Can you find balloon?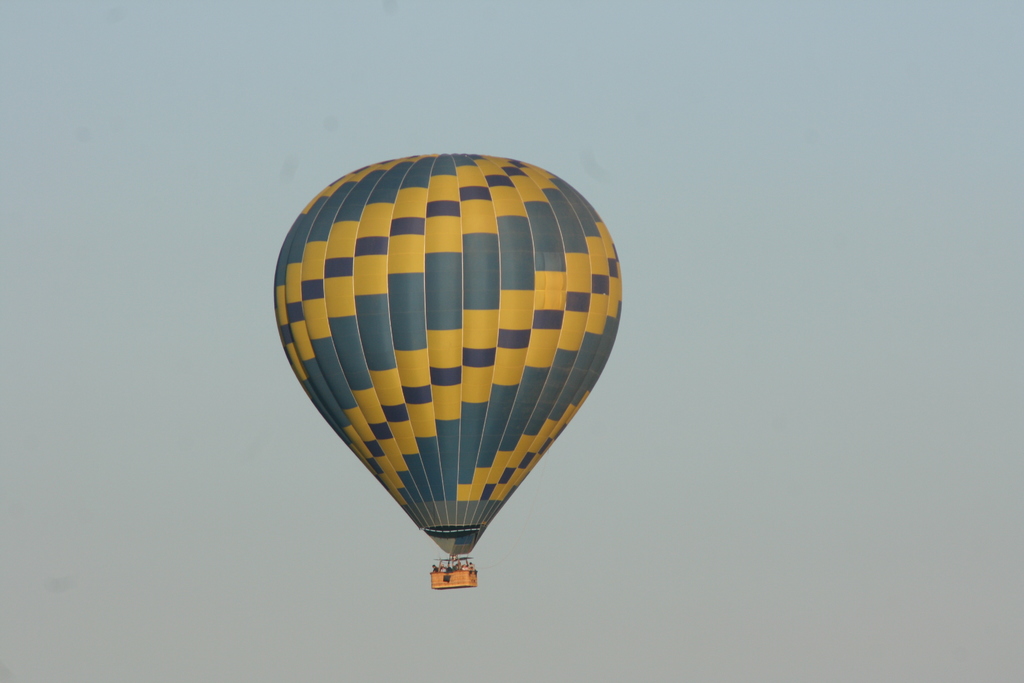
Yes, bounding box: 275 156 620 555.
